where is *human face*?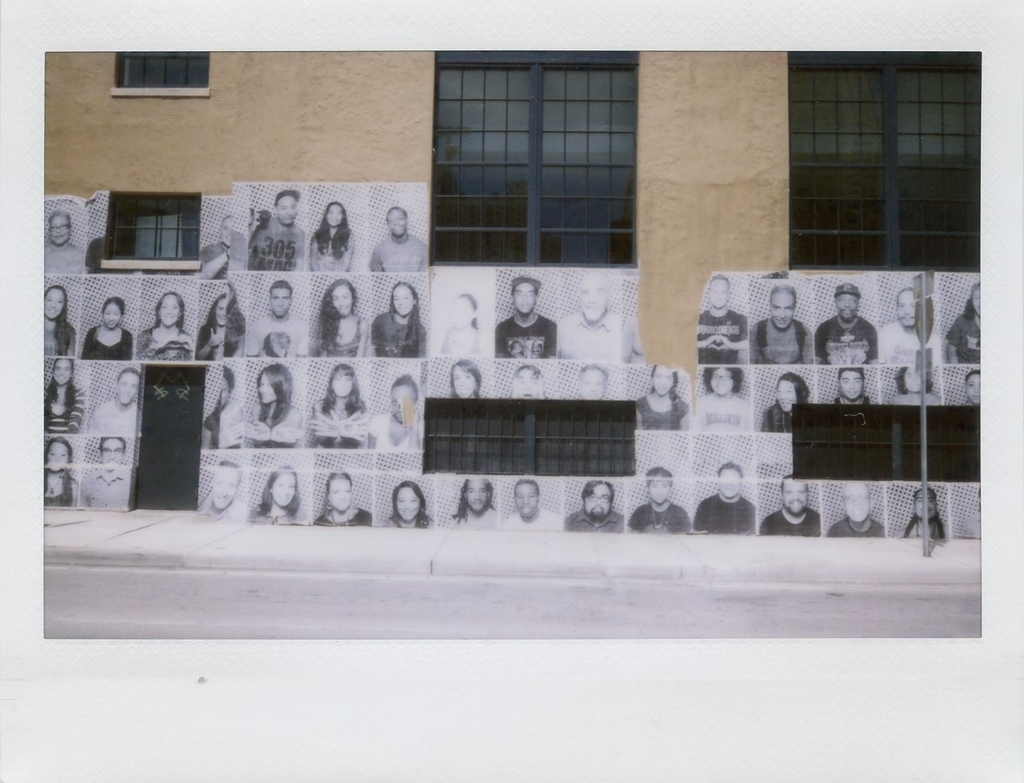
region(841, 372, 862, 397).
